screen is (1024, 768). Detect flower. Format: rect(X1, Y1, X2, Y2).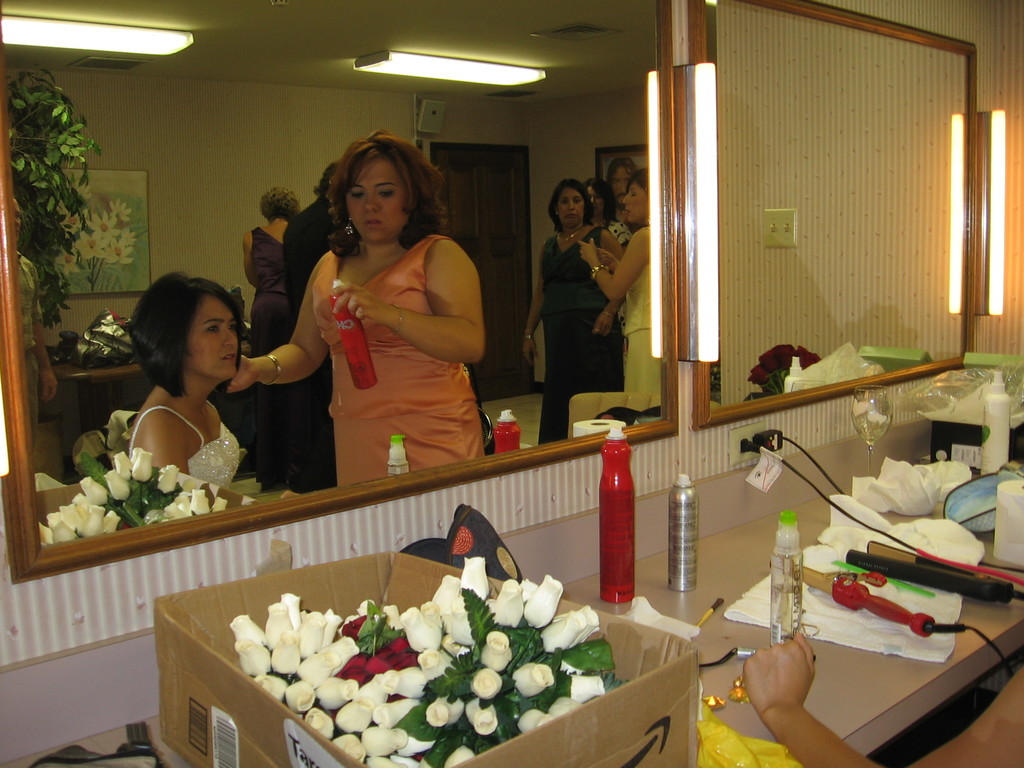
rect(406, 607, 445, 657).
